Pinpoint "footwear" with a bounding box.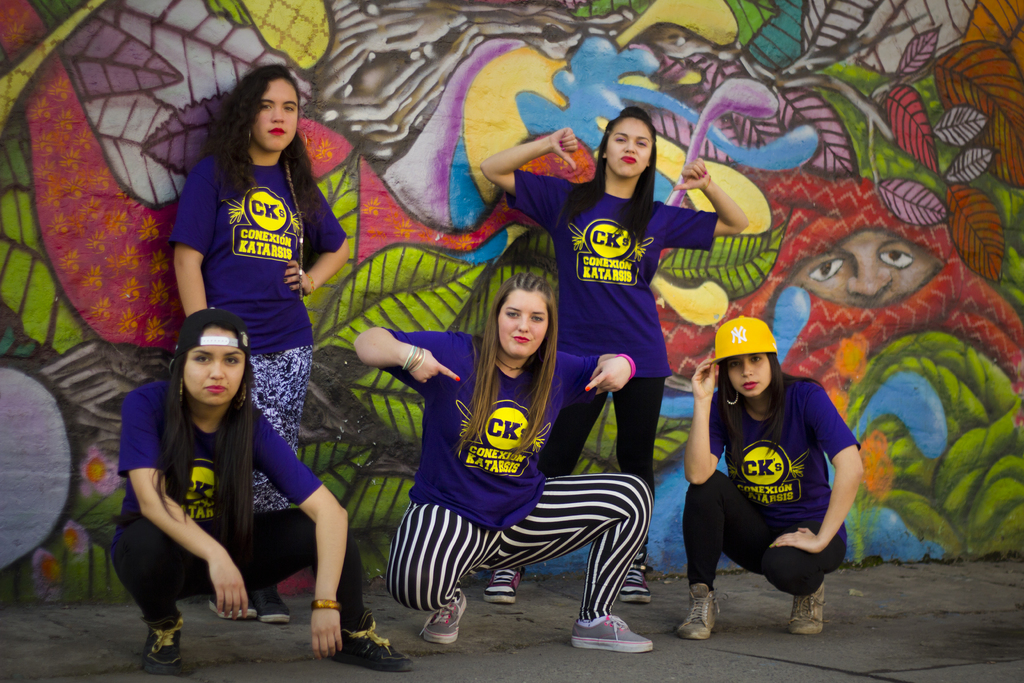
412, 597, 465, 646.
